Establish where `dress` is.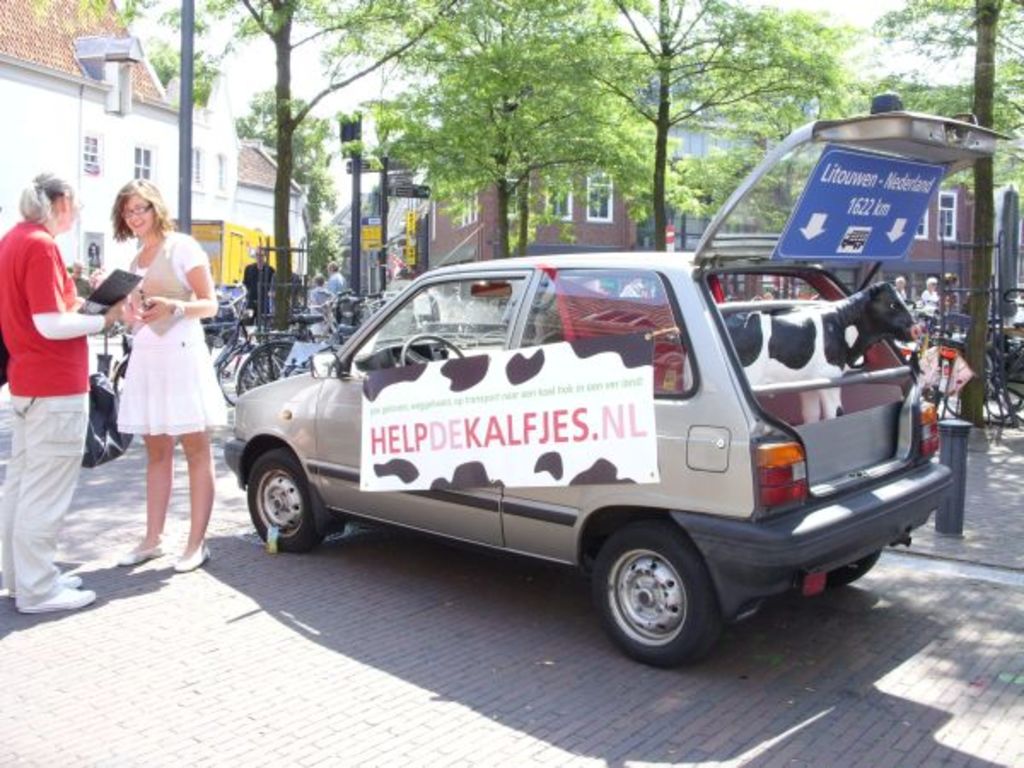
Established at box(113, 229, 232, 432).
